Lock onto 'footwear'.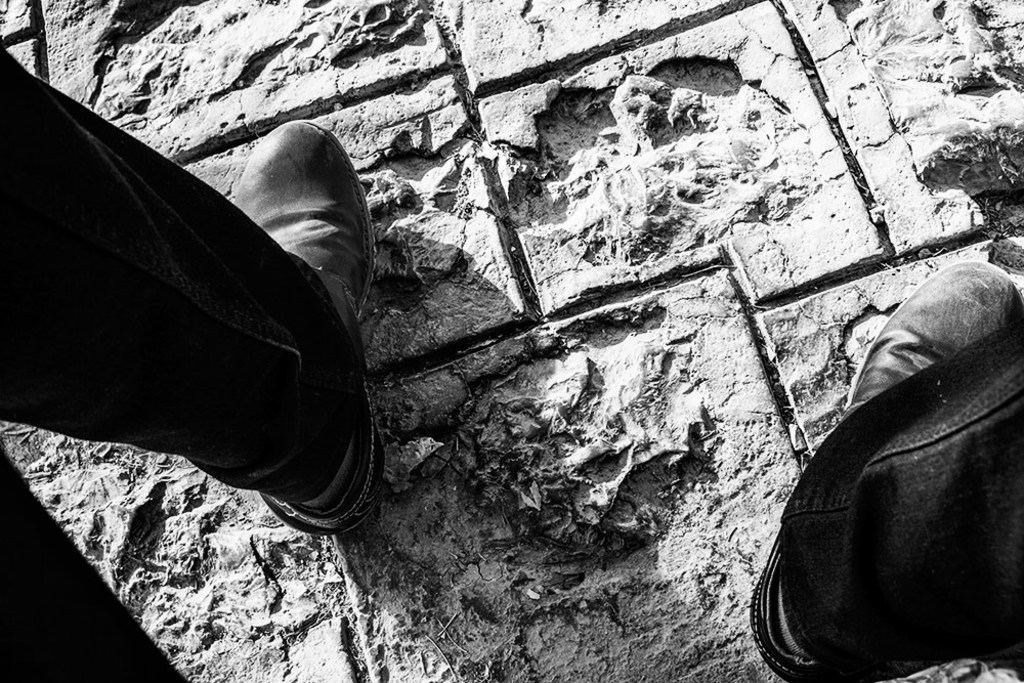
Locked: [left=231, top=117, right=371, bottom=535].
